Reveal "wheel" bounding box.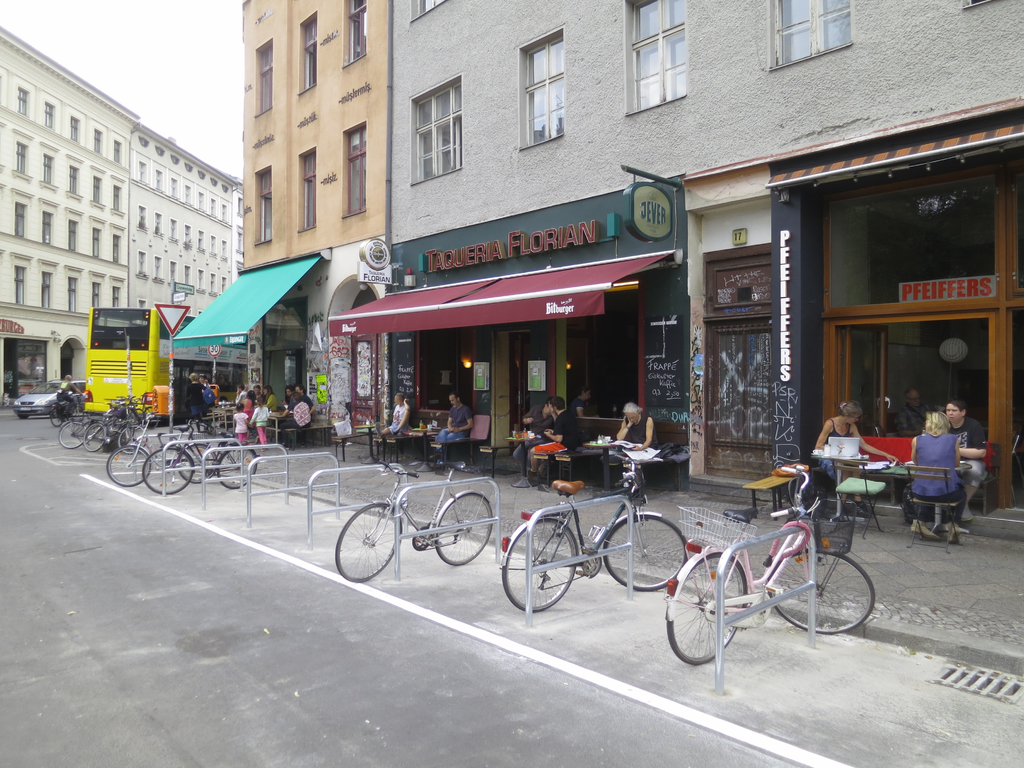
Revealed: rect(141, 445, 193, 495).
